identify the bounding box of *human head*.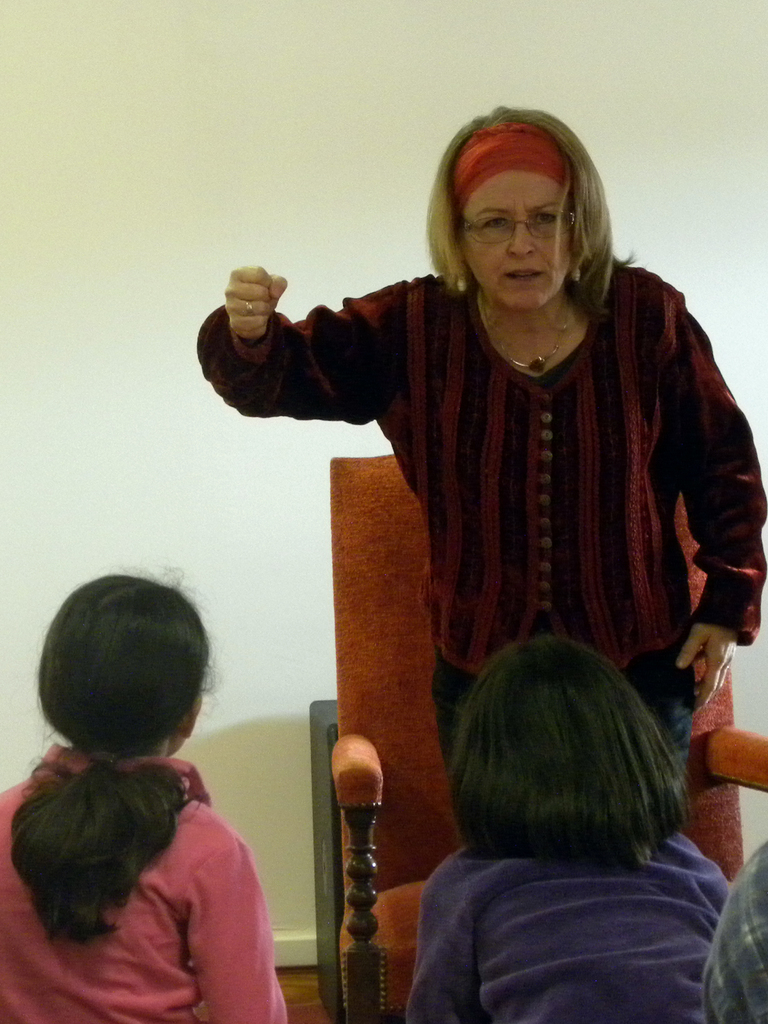
Rect(457, 643, 655, 819).
